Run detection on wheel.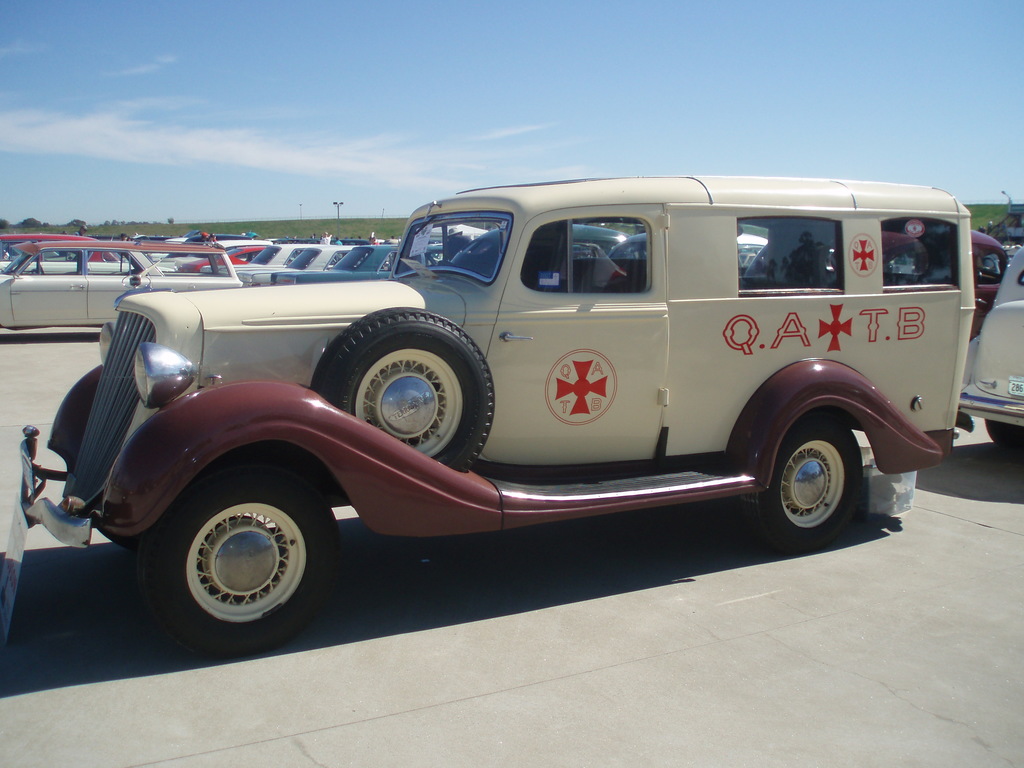
Result: bbox(311, 305, 496, 474).
